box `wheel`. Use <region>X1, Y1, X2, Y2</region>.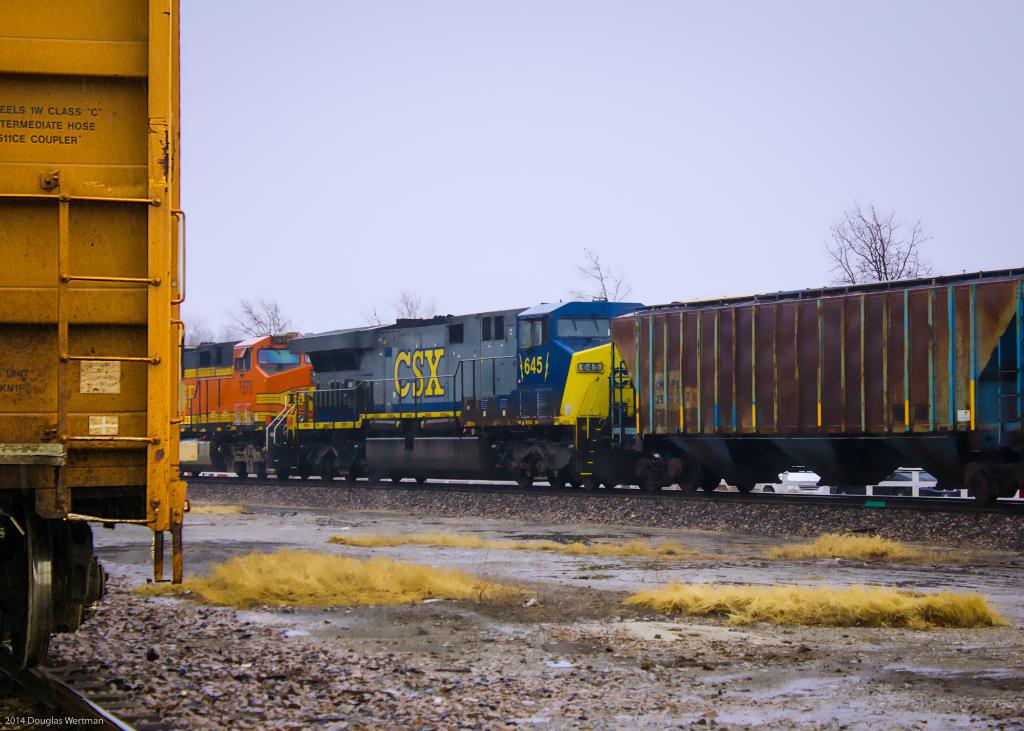
<region>369, 476, 381, 481</region>.
